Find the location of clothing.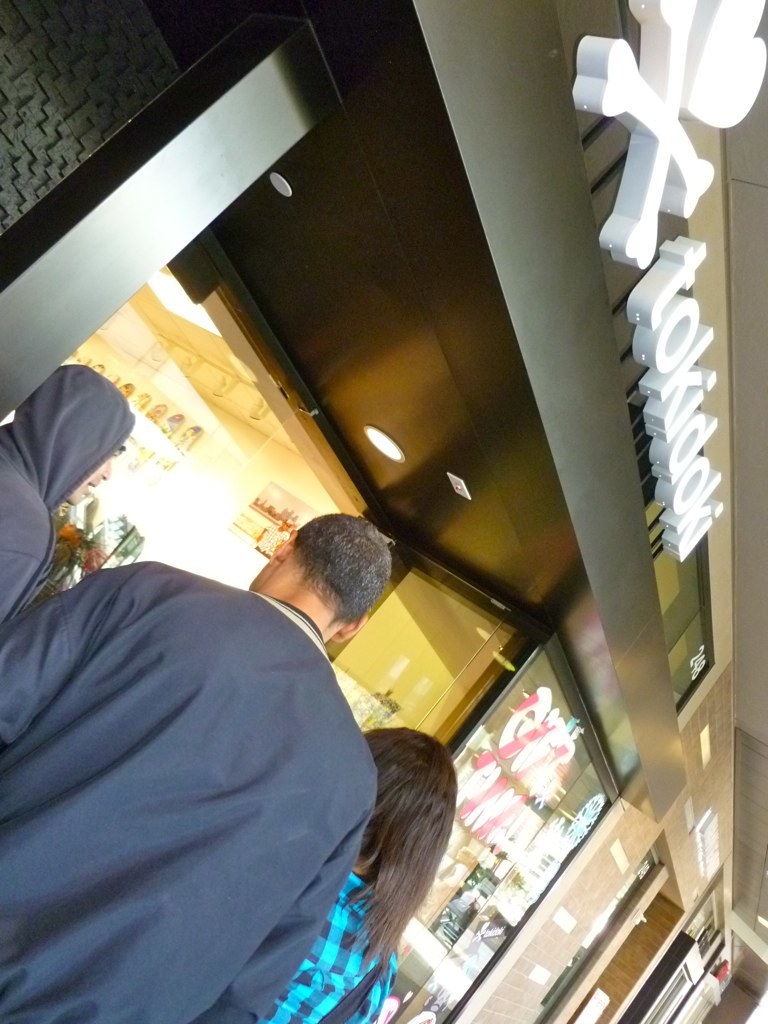
Location: 262,872,402,1023.
